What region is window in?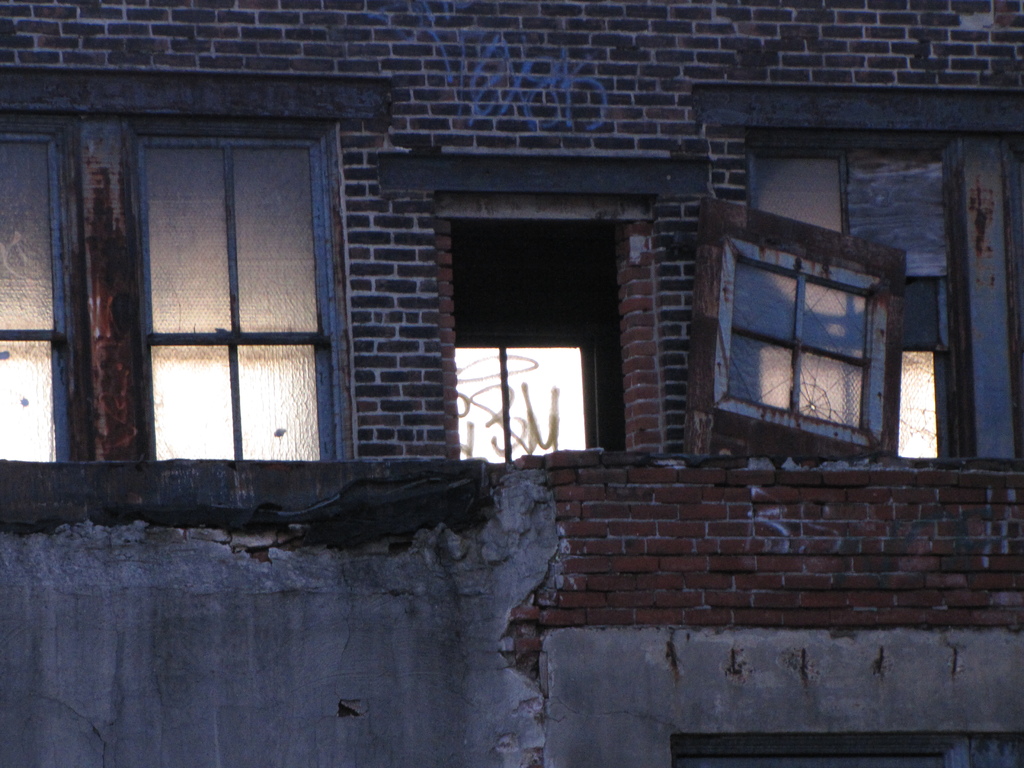
select_region(0, 121, 100, 463).
